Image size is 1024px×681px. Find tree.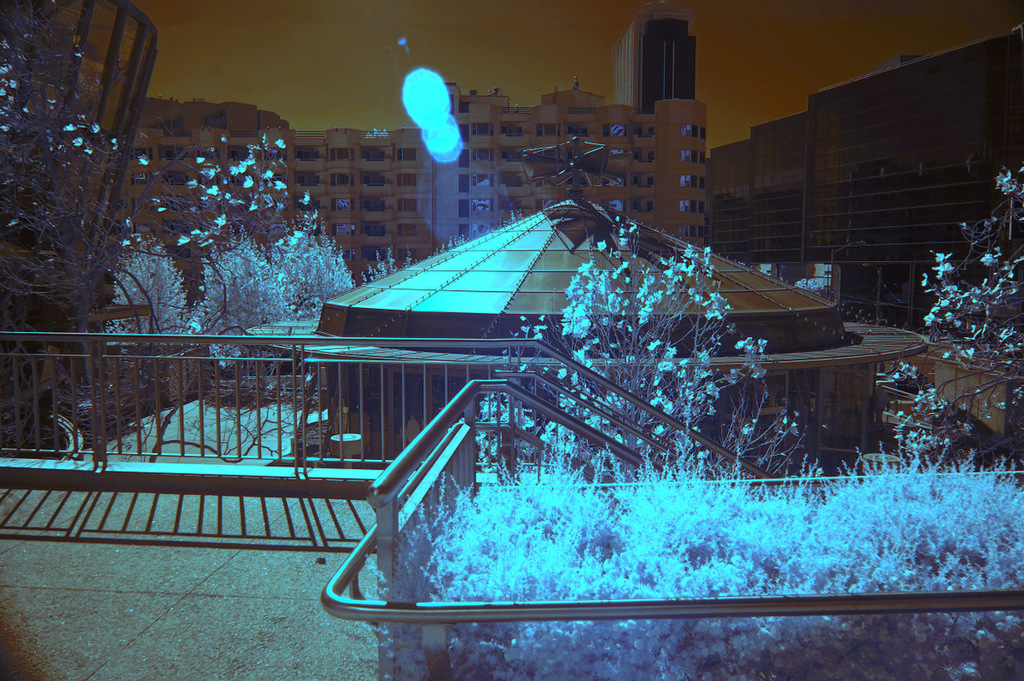
<box>873,160,1023,475</box>.
